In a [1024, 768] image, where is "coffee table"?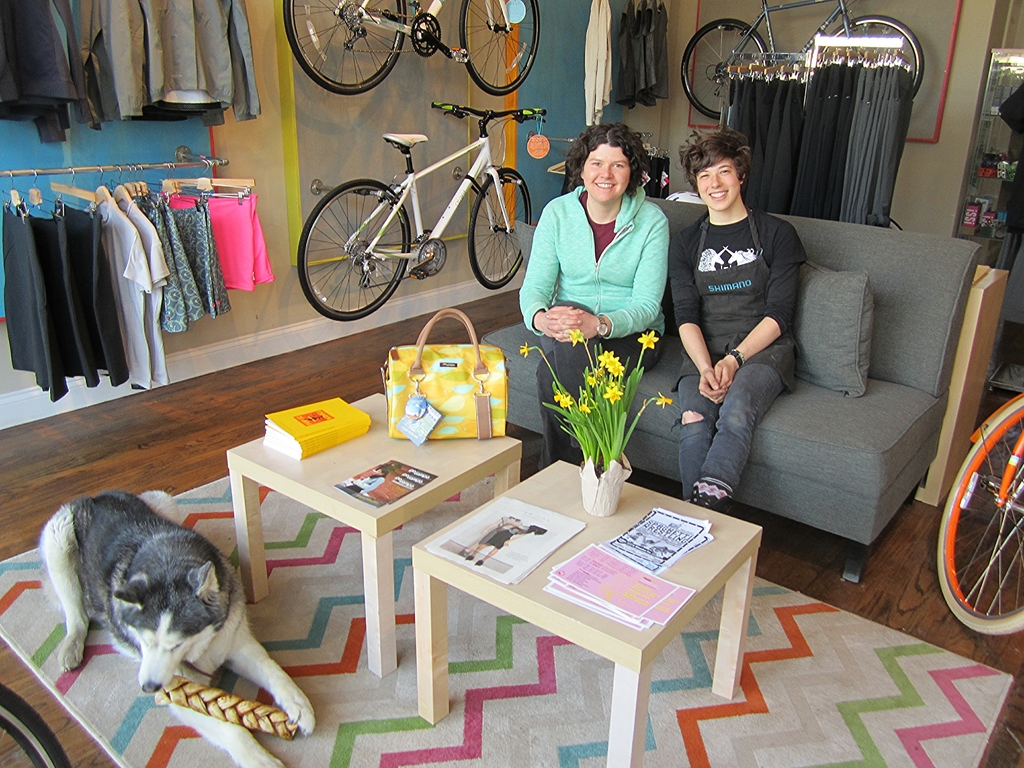
Rect(227, 393, 524, 682).
